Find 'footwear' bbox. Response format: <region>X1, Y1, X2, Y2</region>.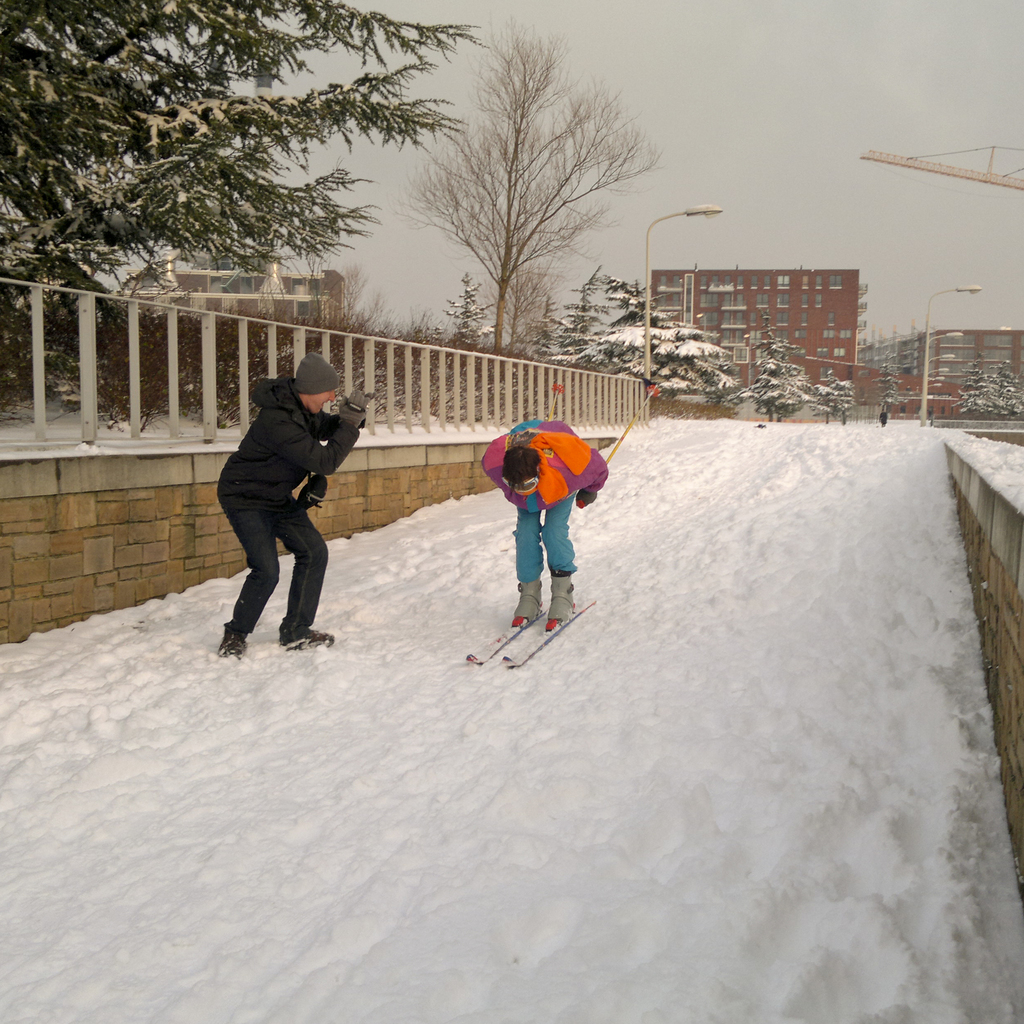
<region>543, 572, 570, 629</region>.
